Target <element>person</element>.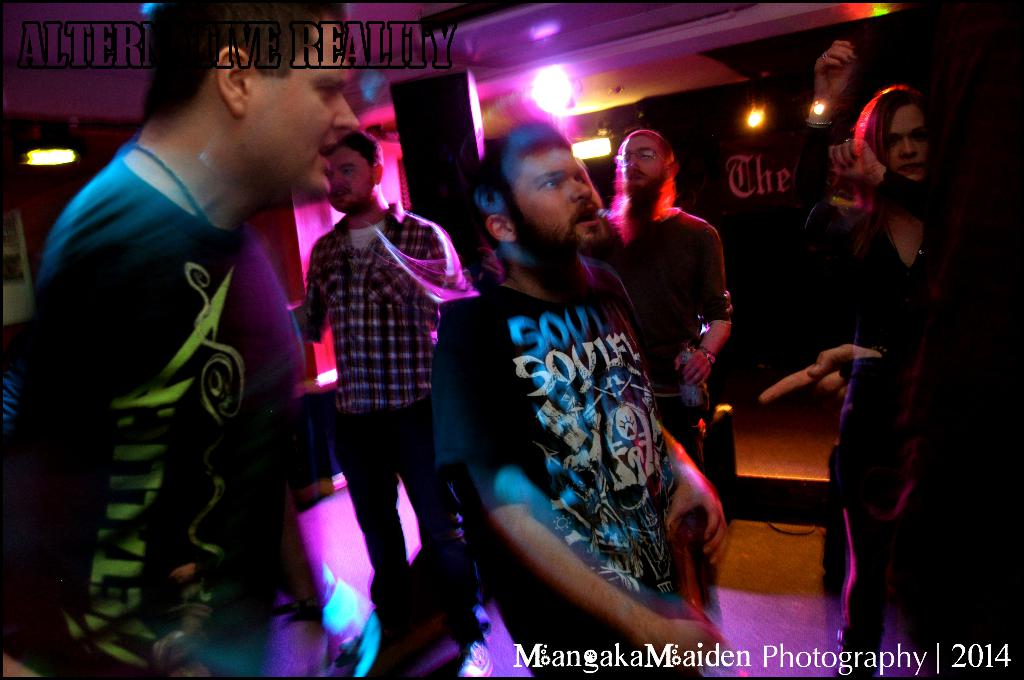
Target region: bbox=[426, 122, 734, 679].
